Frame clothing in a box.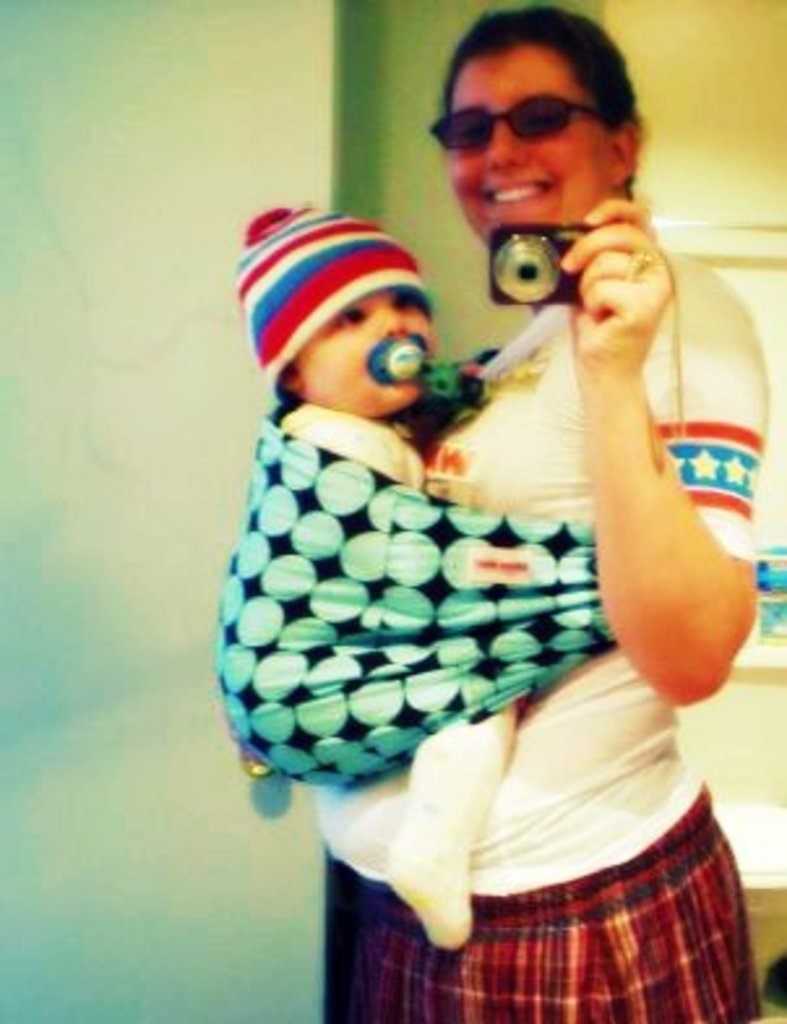
<box>315,242,764,1021</box>.
